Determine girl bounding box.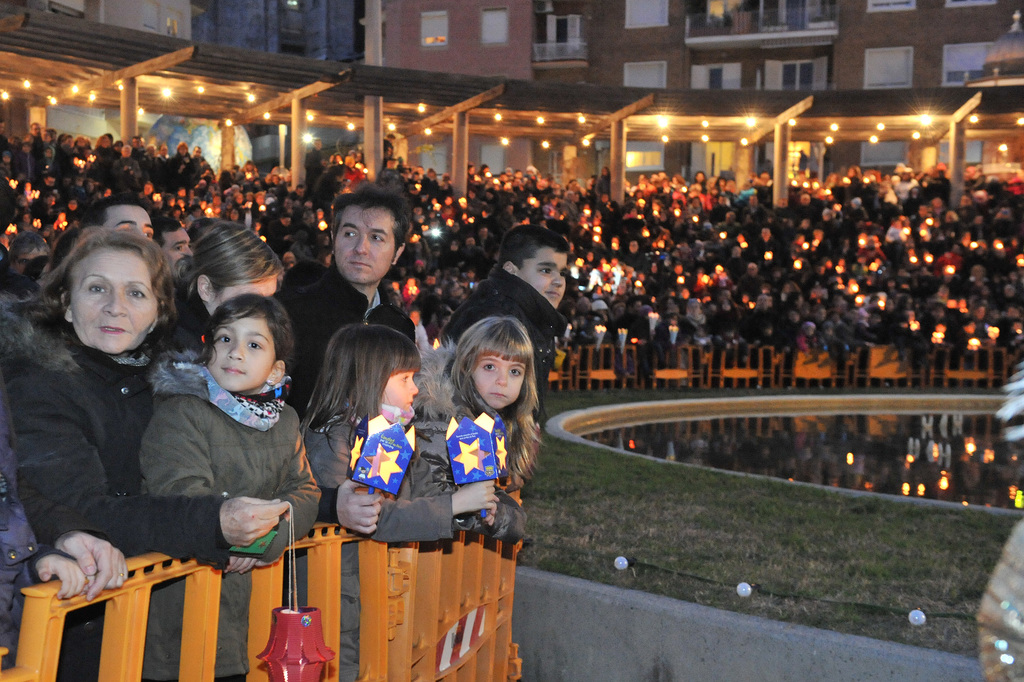
Determined: 133 291 323 681.
